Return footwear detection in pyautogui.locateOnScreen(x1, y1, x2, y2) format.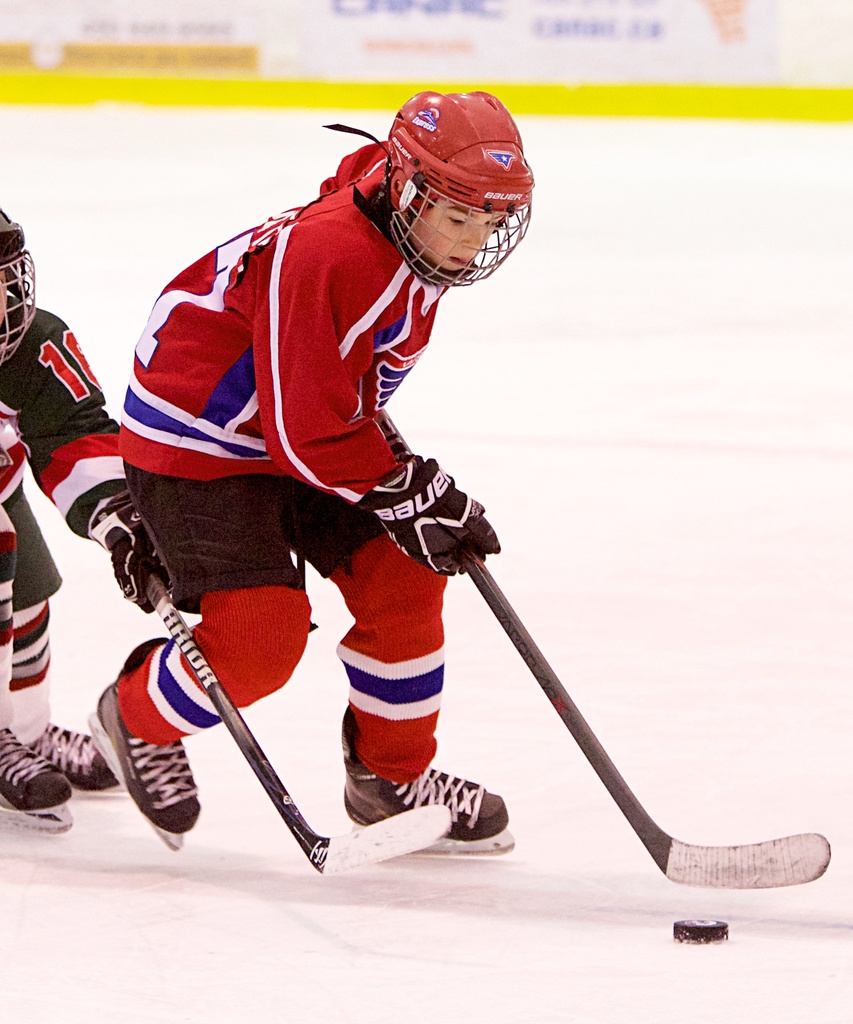
pyautogui.locateOnScreen(337, 709, 516, 849).
